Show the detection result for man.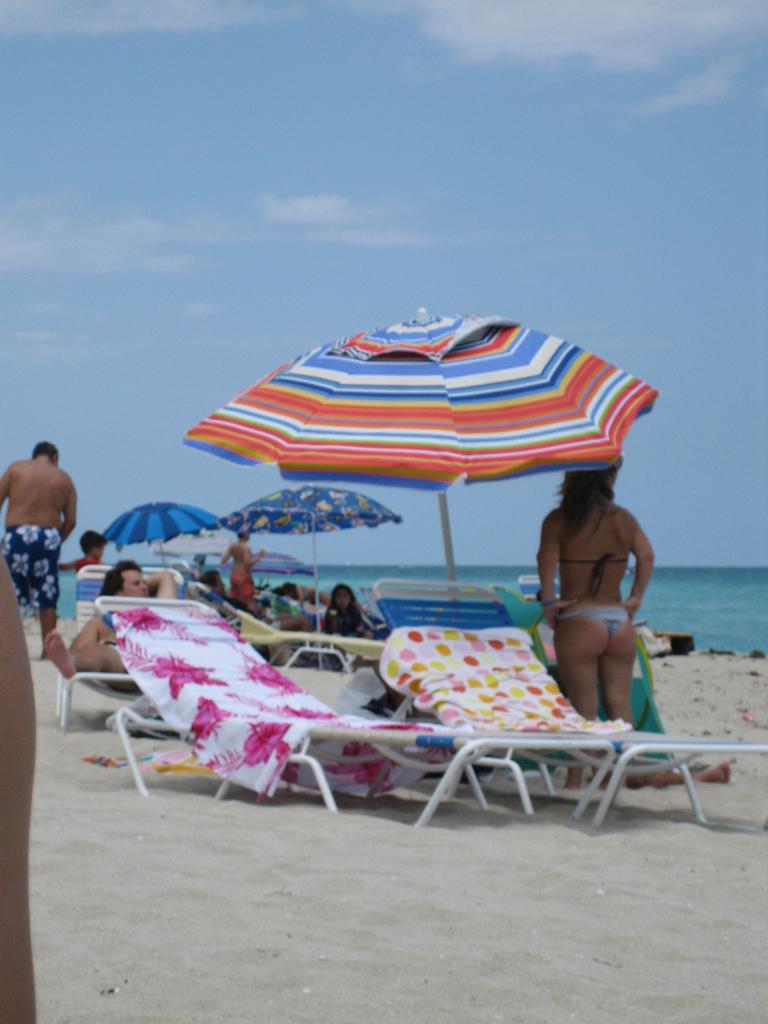
(left=219, top=528, right=264, bottom=612).
